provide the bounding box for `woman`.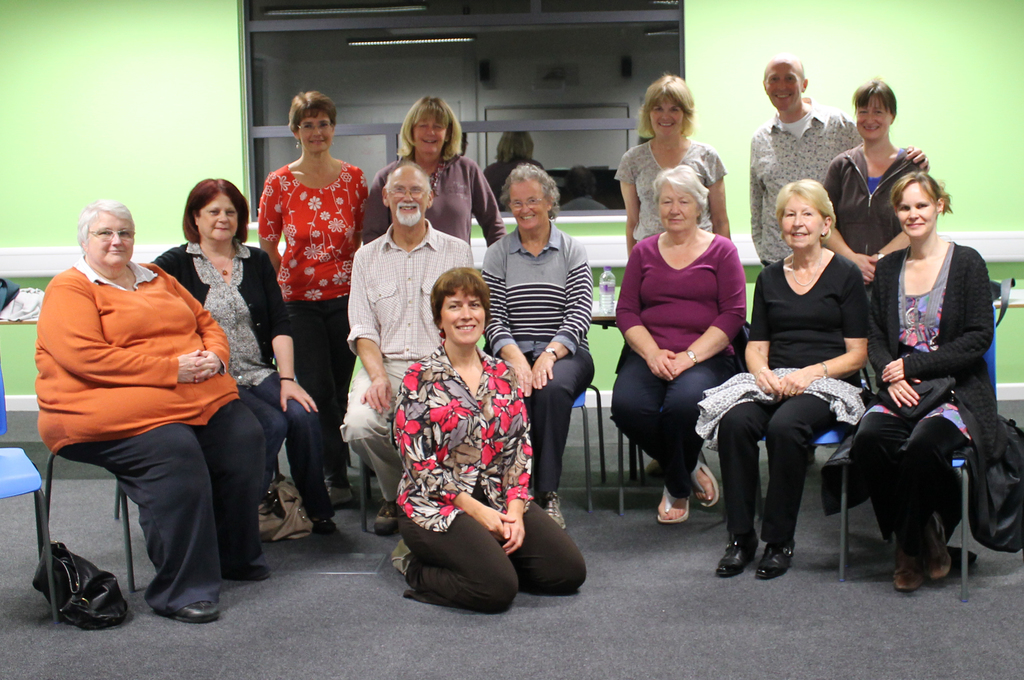
l=346, t=93, r=520, b=285.
